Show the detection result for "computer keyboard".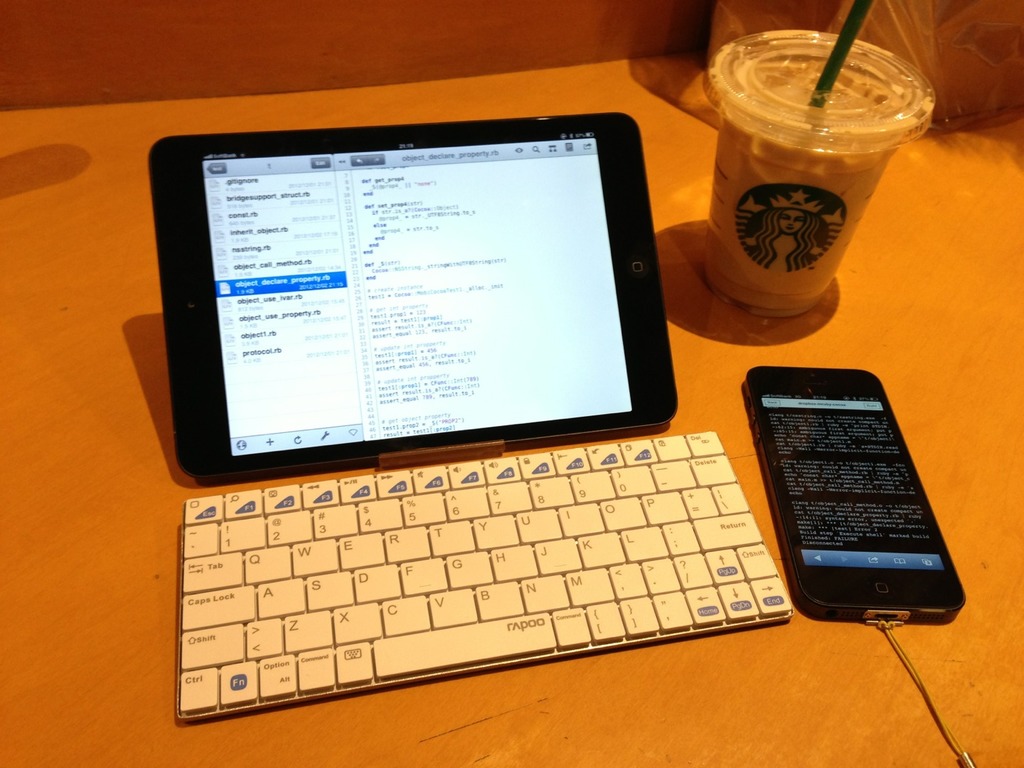
{"left": 177, "top": 427, "right": 798, "bottom": 723}.
